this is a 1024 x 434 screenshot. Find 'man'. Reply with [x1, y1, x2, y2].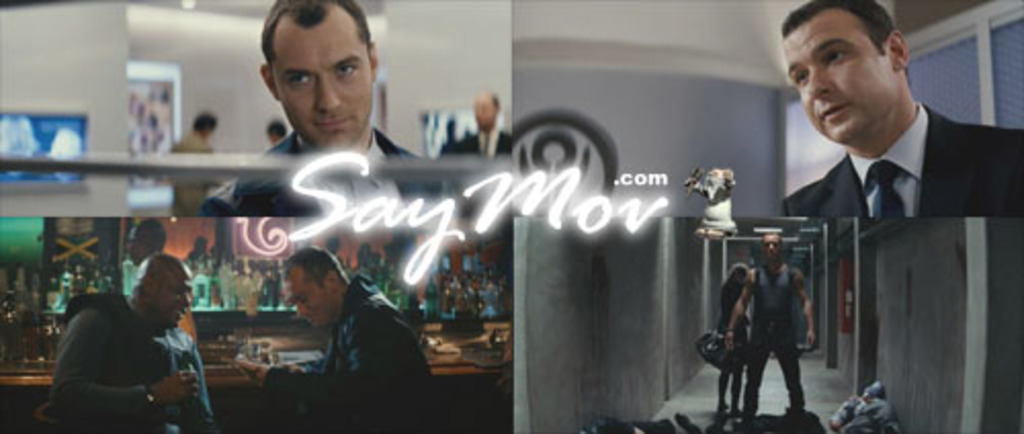
[27, 246, 223, 432].
